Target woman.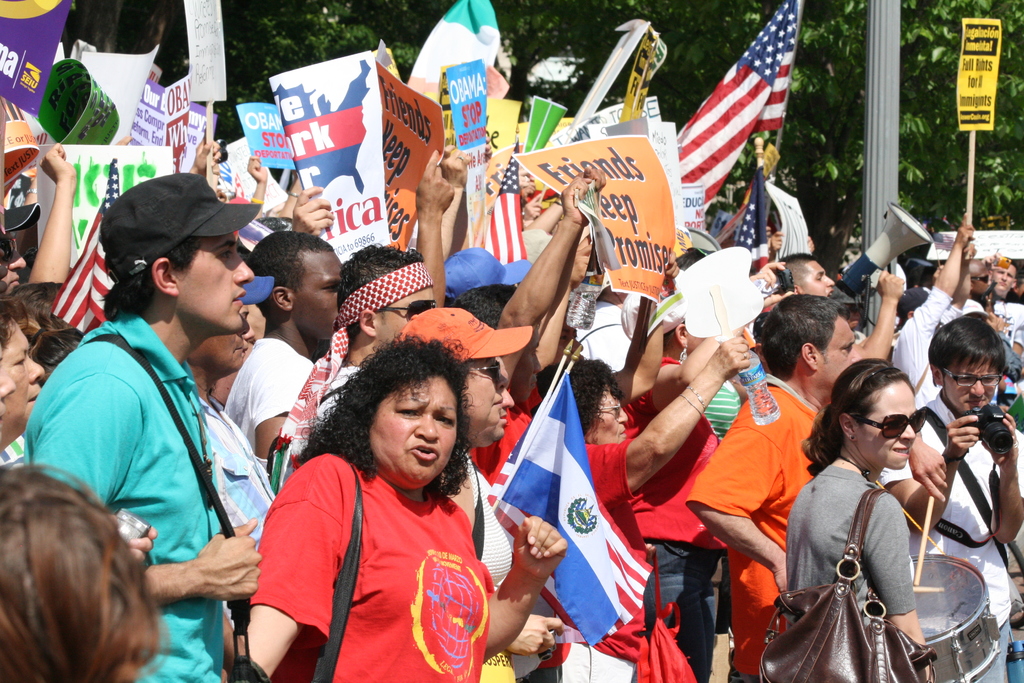
Target region: 231,325,571,682.
